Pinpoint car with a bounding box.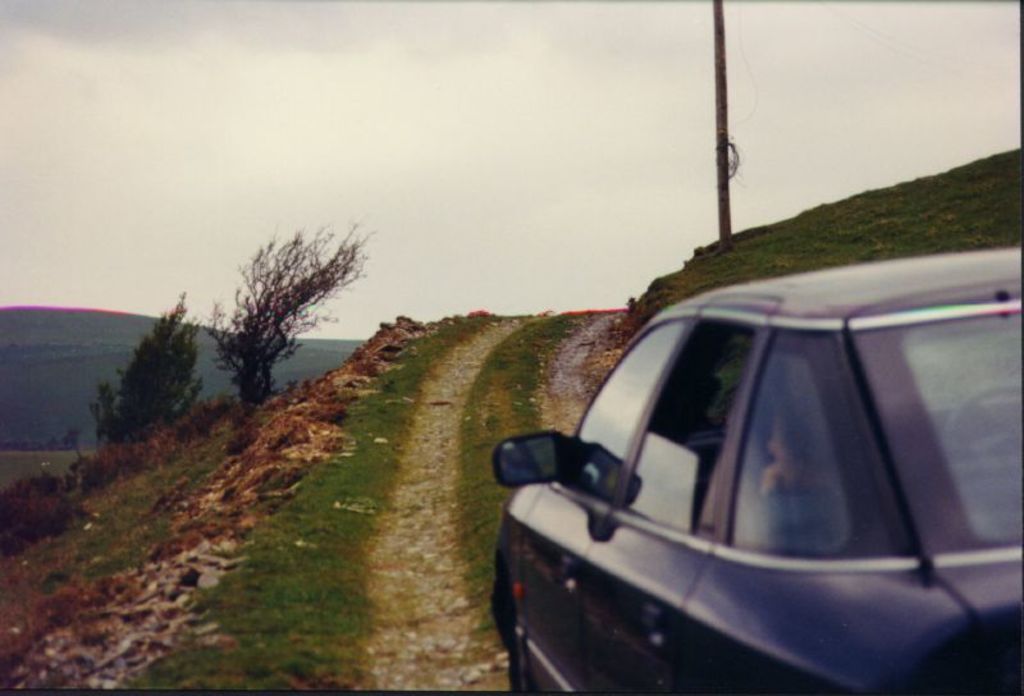
region(490, 247, 1023, 695).
